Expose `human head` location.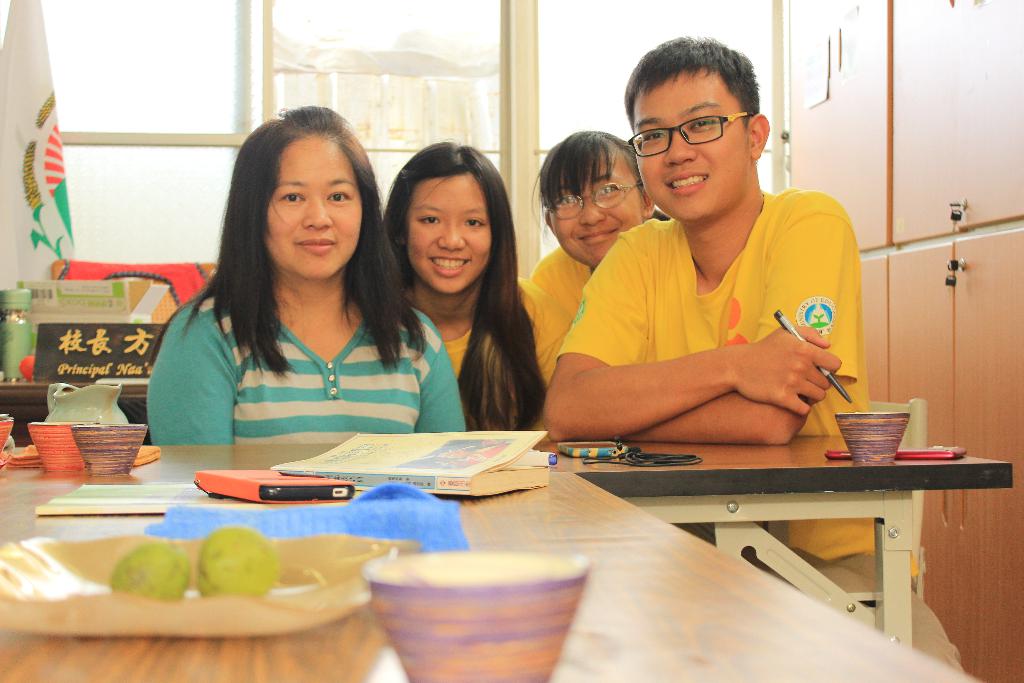
Exposed at (624,35,770,220).
